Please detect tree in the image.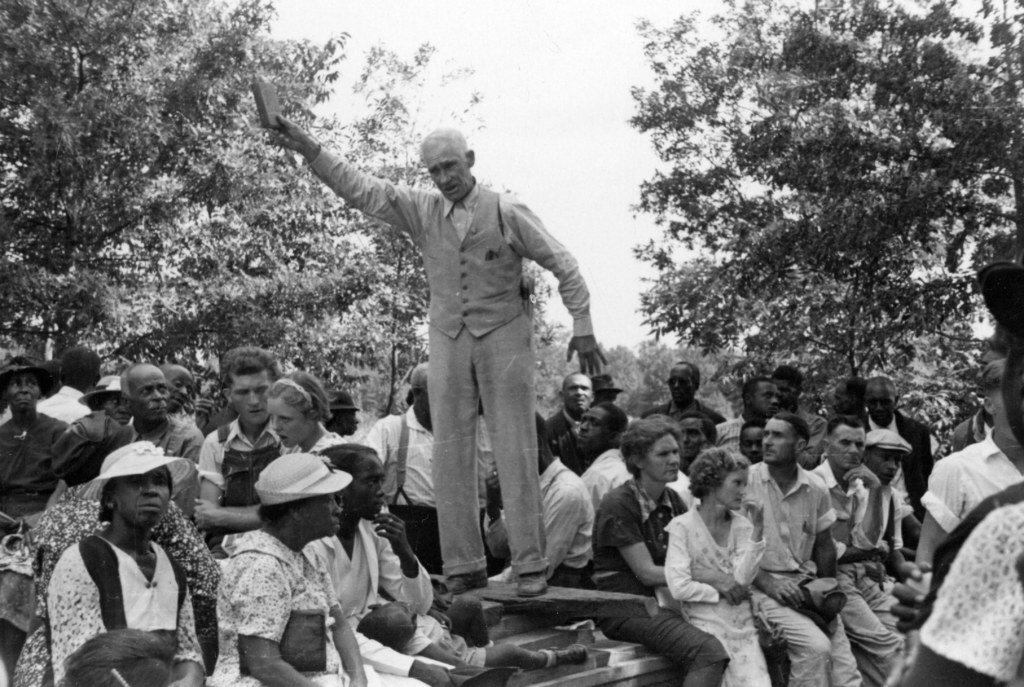
602, 31, 1006, 452.
